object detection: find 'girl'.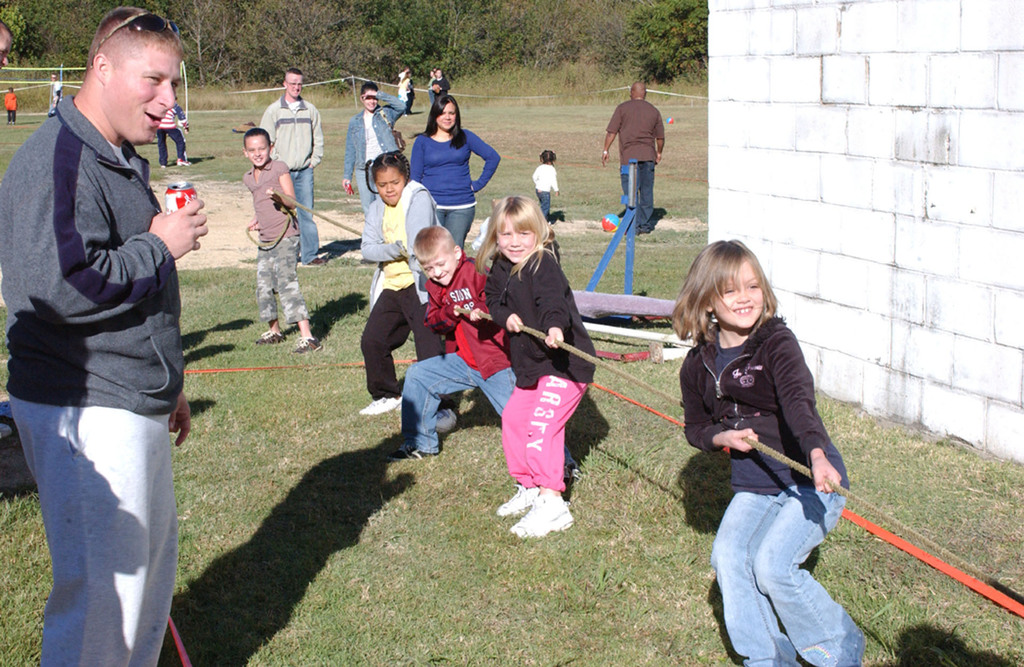
<box>531,149,556,220</box>.
